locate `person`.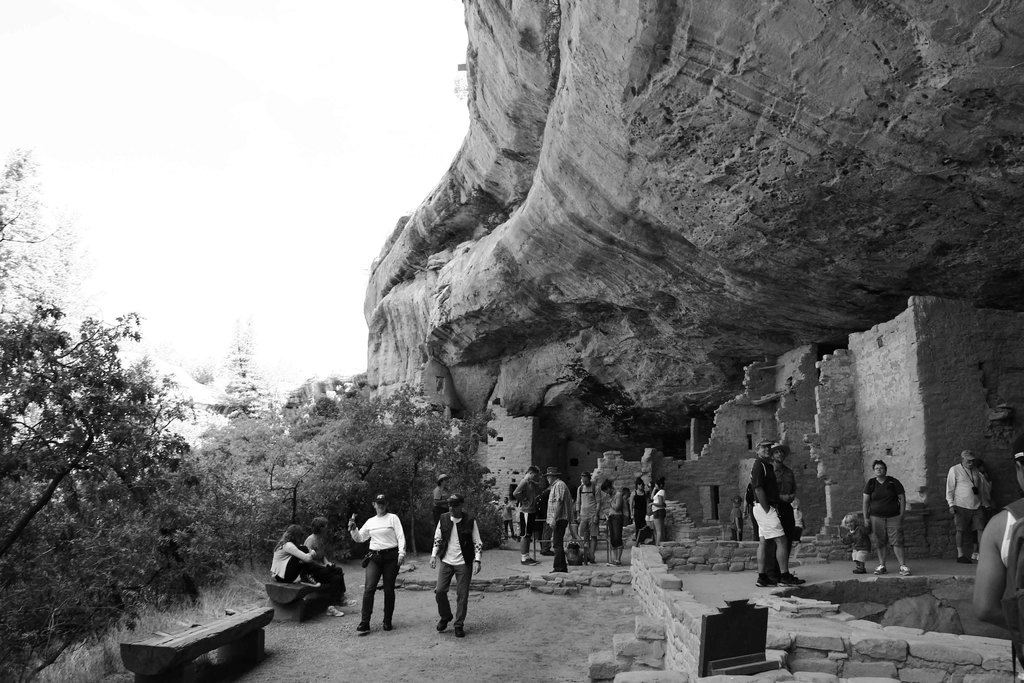
Bounding box: 628,477,649,542.
